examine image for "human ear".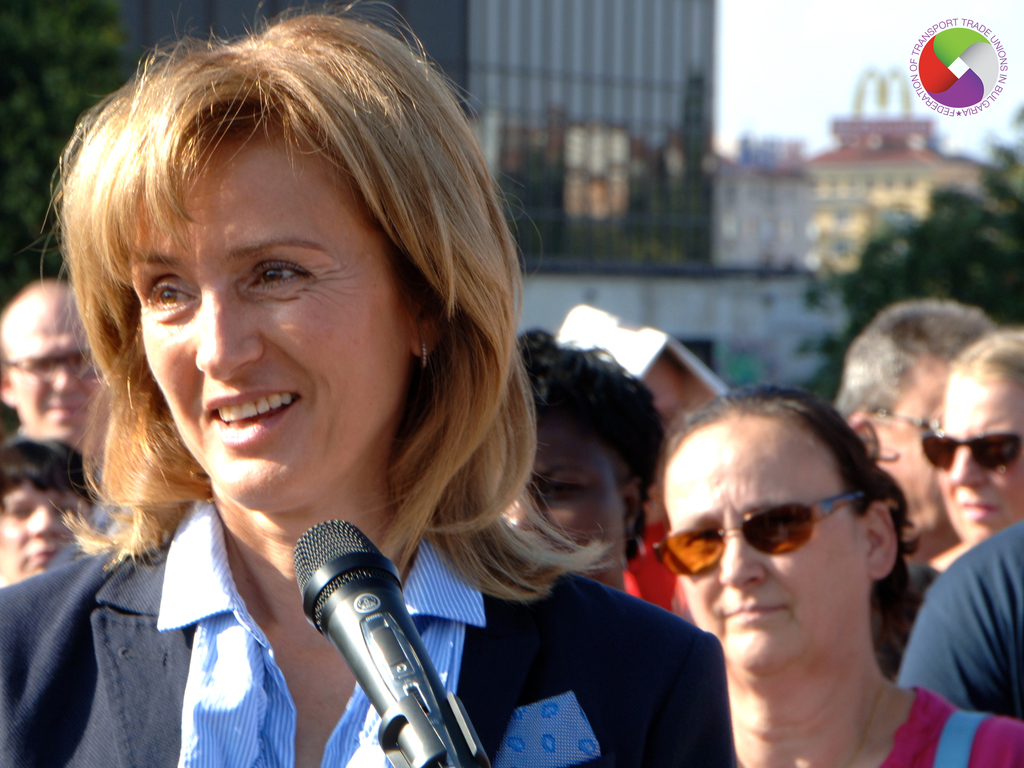
Examination result: {"x1": 408, "y1": 291, "x2": 452, "y2": 356}.
